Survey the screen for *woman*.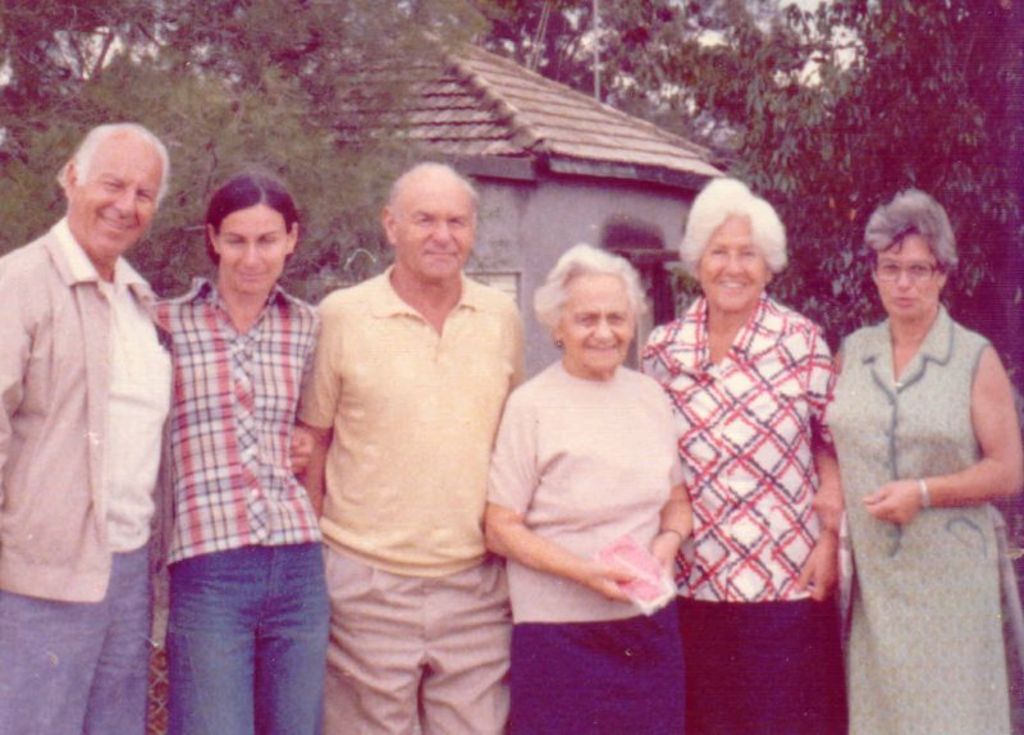
Survey found: 483:248:701:734.
